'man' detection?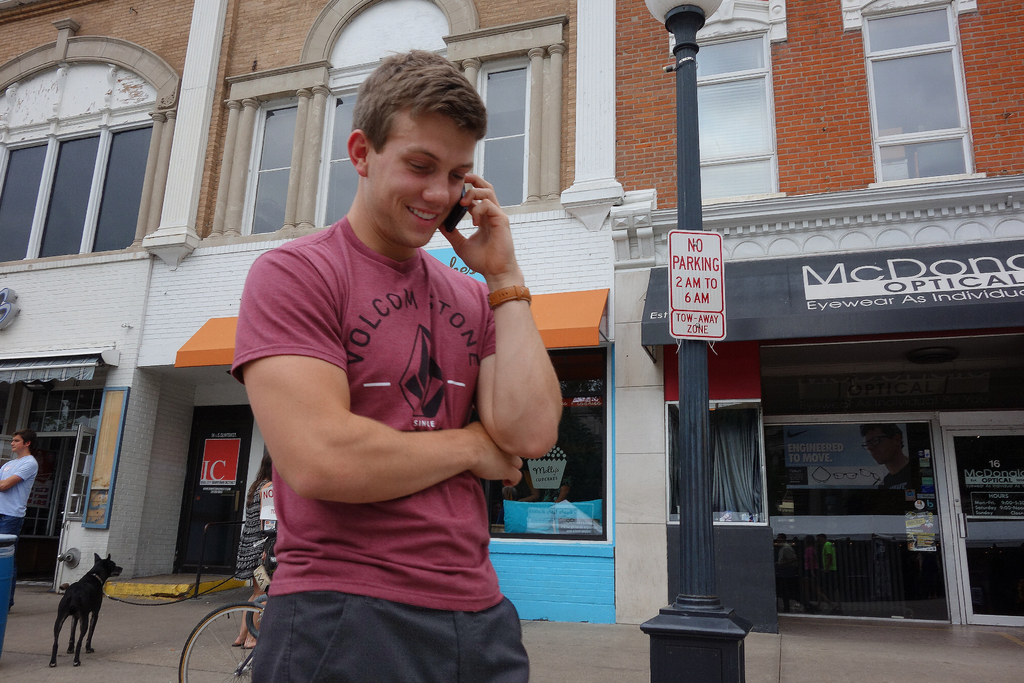
region(0, 429, 44, 611)
